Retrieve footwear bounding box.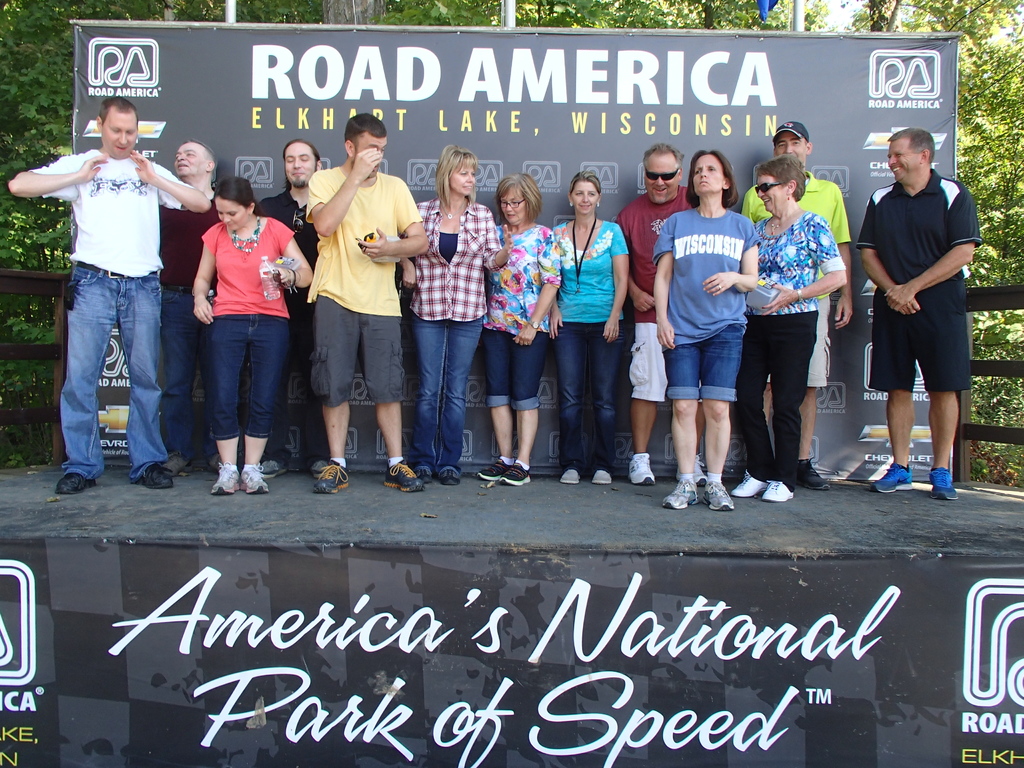
Bounding box: rect(312, 460, 330, 479).
